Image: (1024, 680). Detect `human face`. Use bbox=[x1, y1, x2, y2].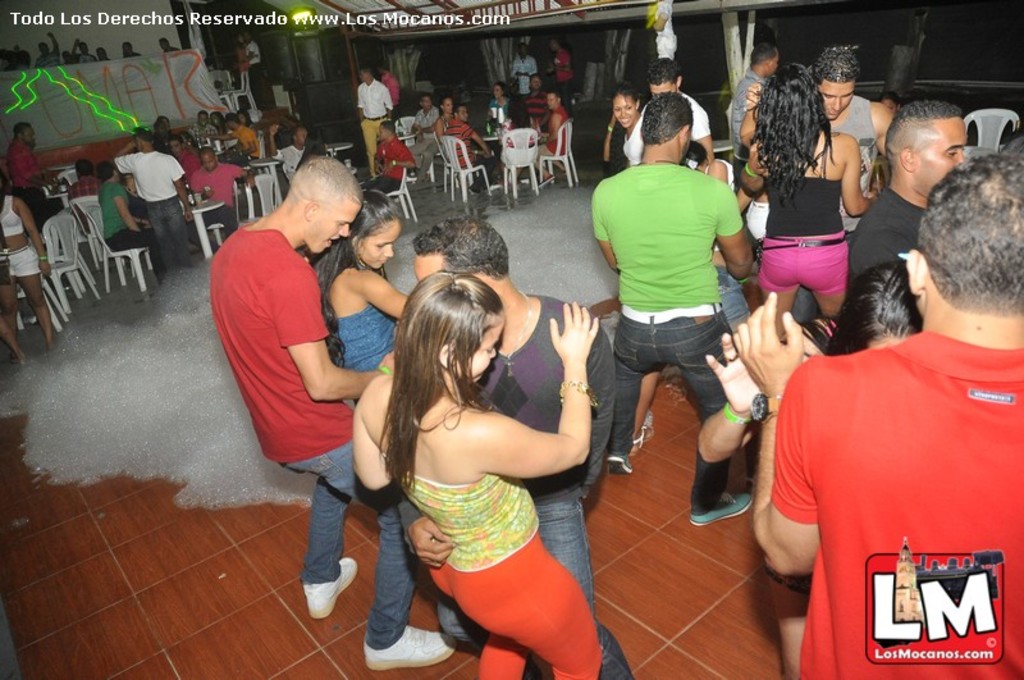
bbox=[421, 92, 433, 111].
